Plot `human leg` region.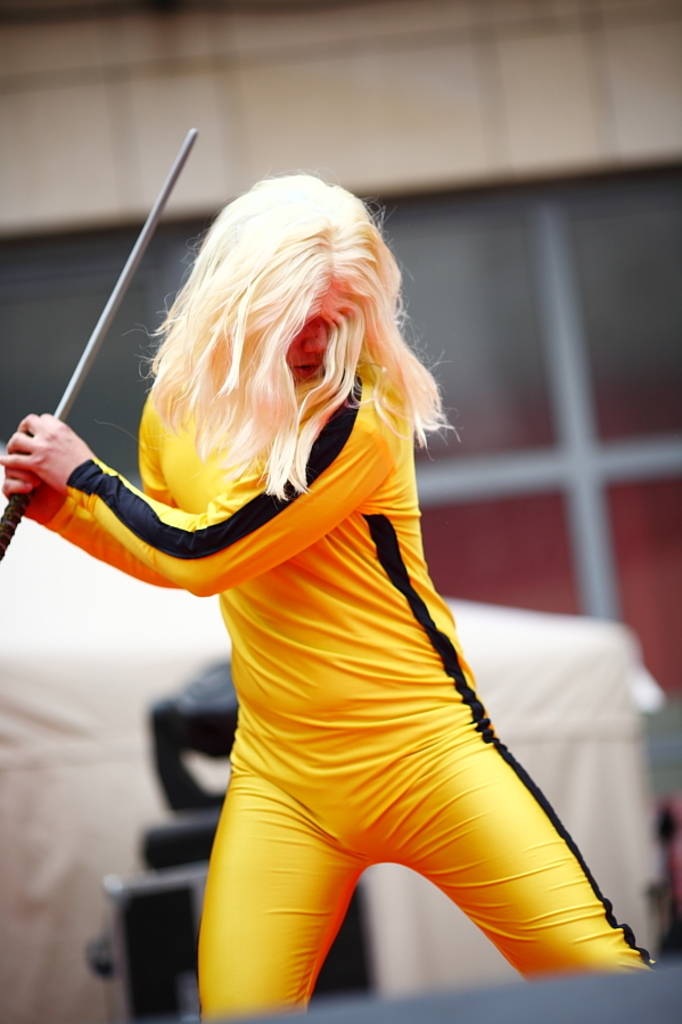
Plotted at x1=405, y1=729, x2=657, y2=984.
